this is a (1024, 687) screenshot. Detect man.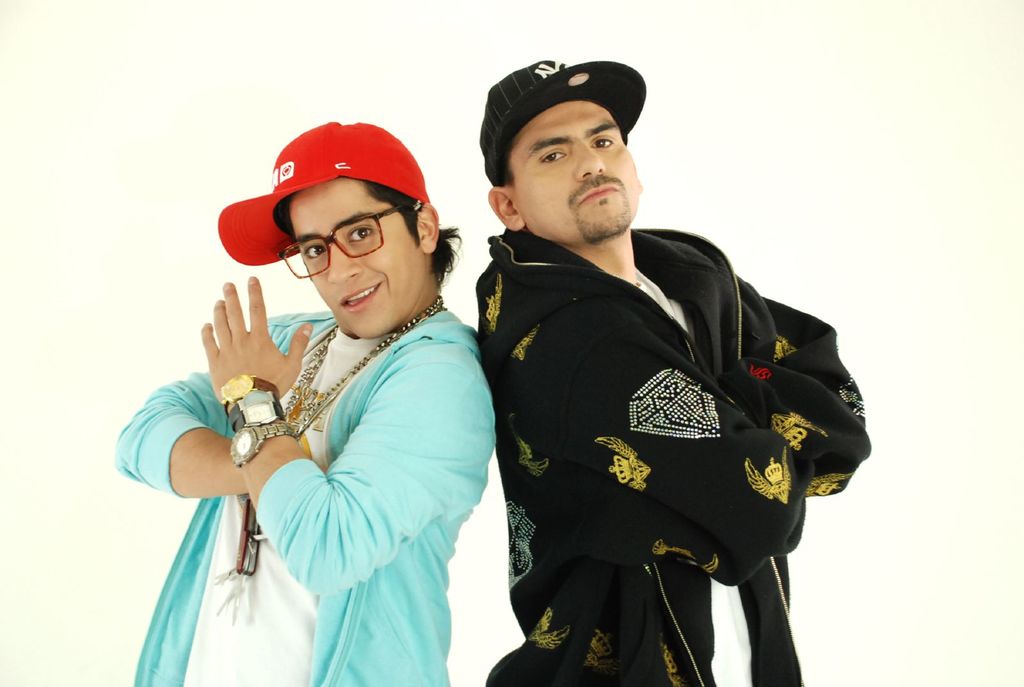
rect(111, 119, 499, 686).
